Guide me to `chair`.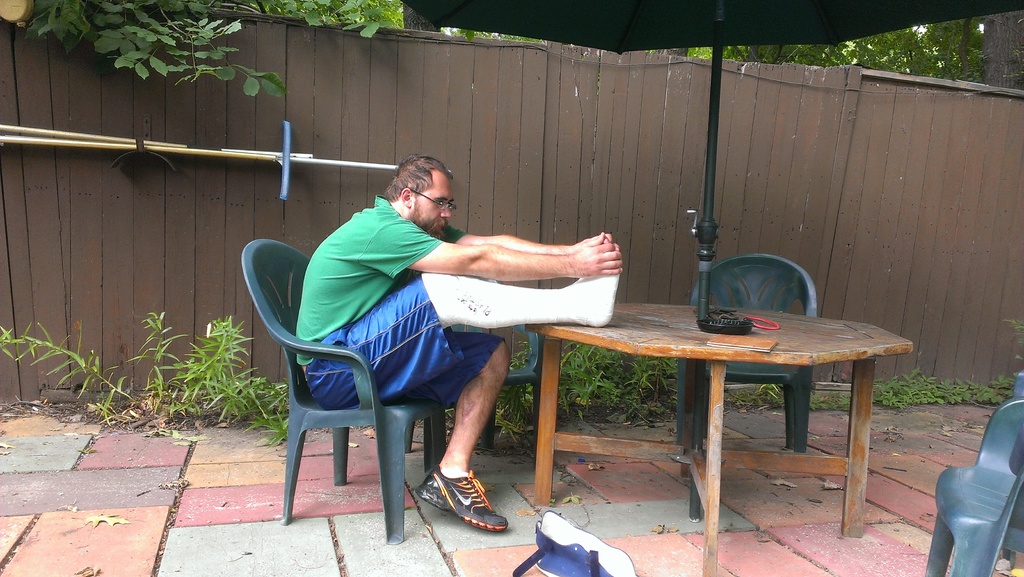
Guidance: BBox(239, 234, 456, 544).
